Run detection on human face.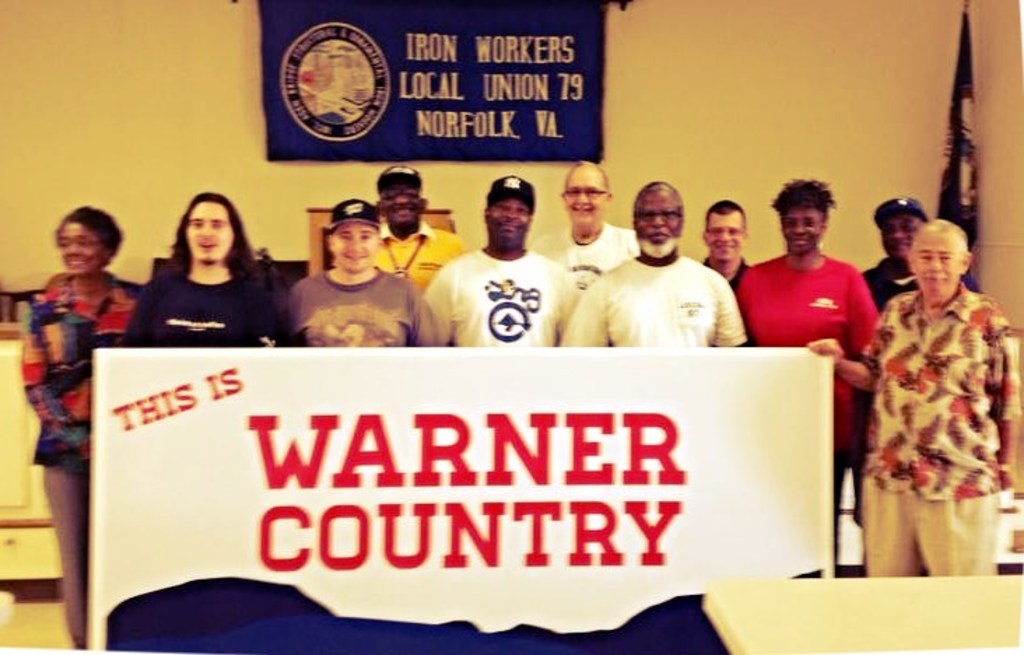
Result: 381,183,421,227.
